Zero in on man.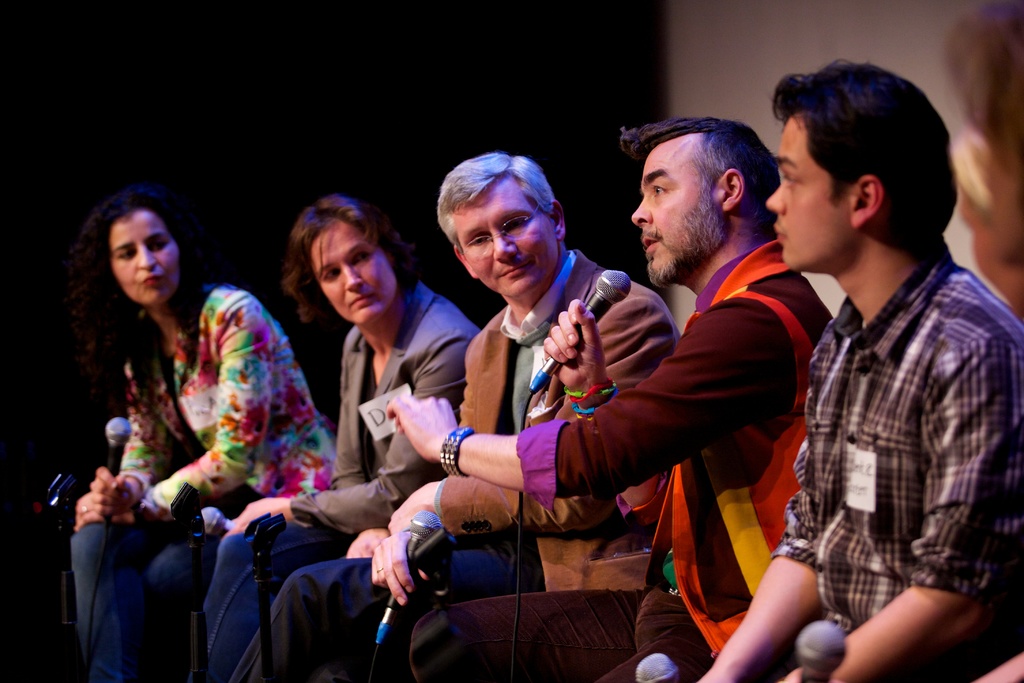
Zeroed in: (741,56,1019,669).
